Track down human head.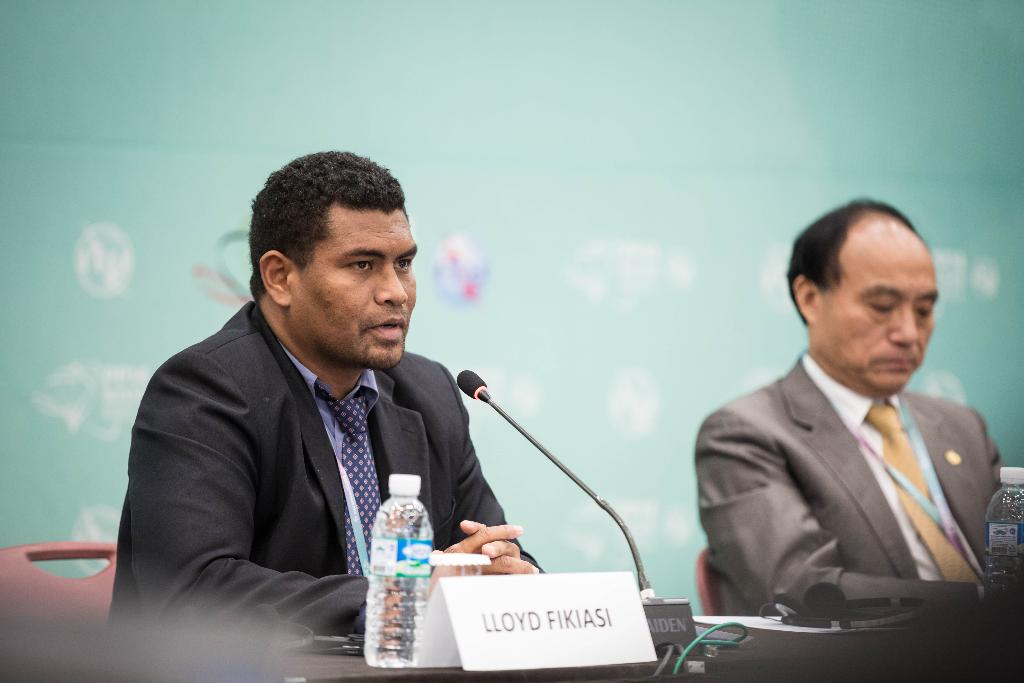
Tracked to bbox=(787, 199, 936, 395).
